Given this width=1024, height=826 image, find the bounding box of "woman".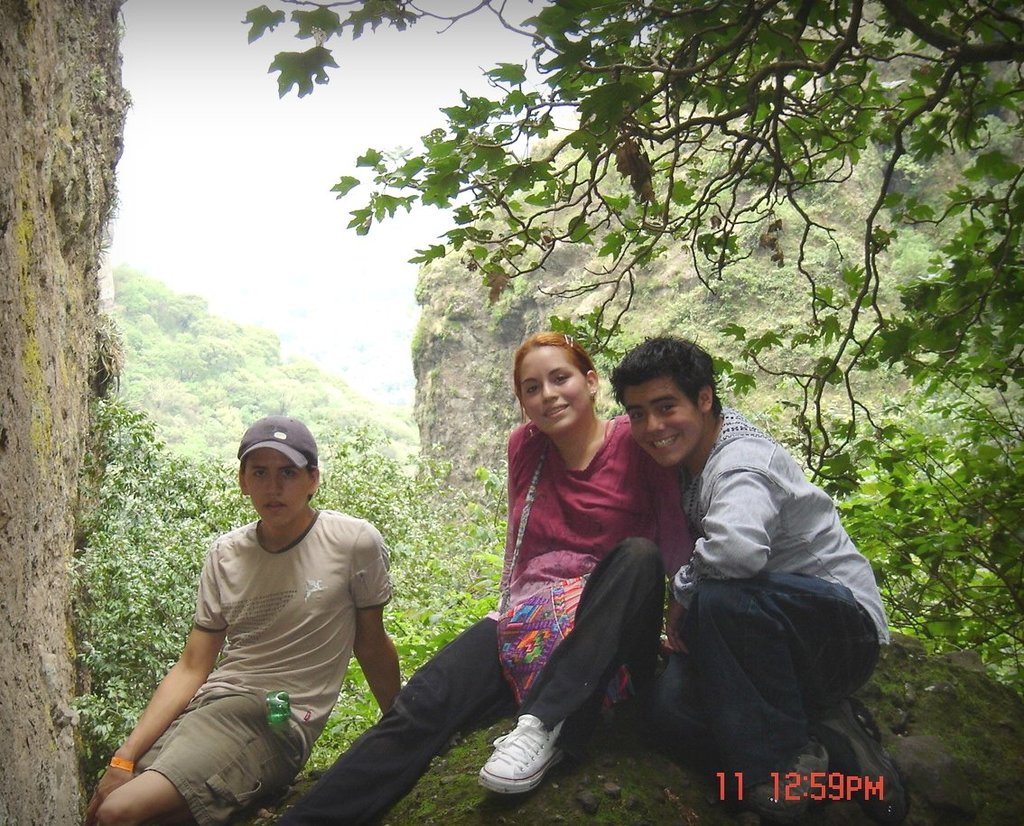
79/413/400/823.
